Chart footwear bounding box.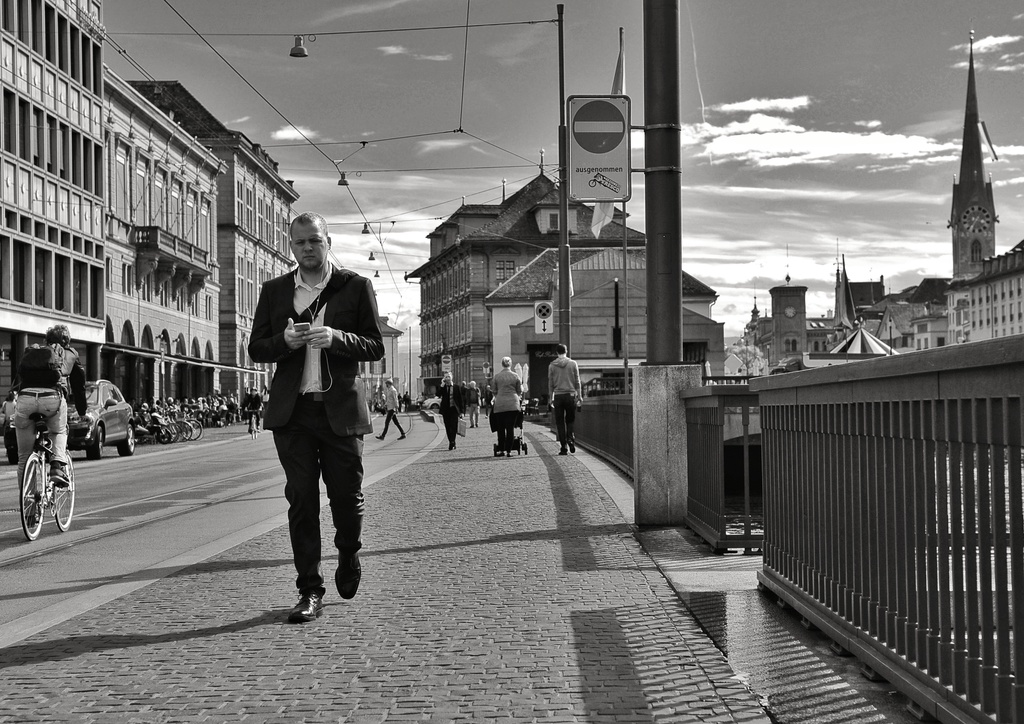
Charted: 331, 553, 361, 603.
